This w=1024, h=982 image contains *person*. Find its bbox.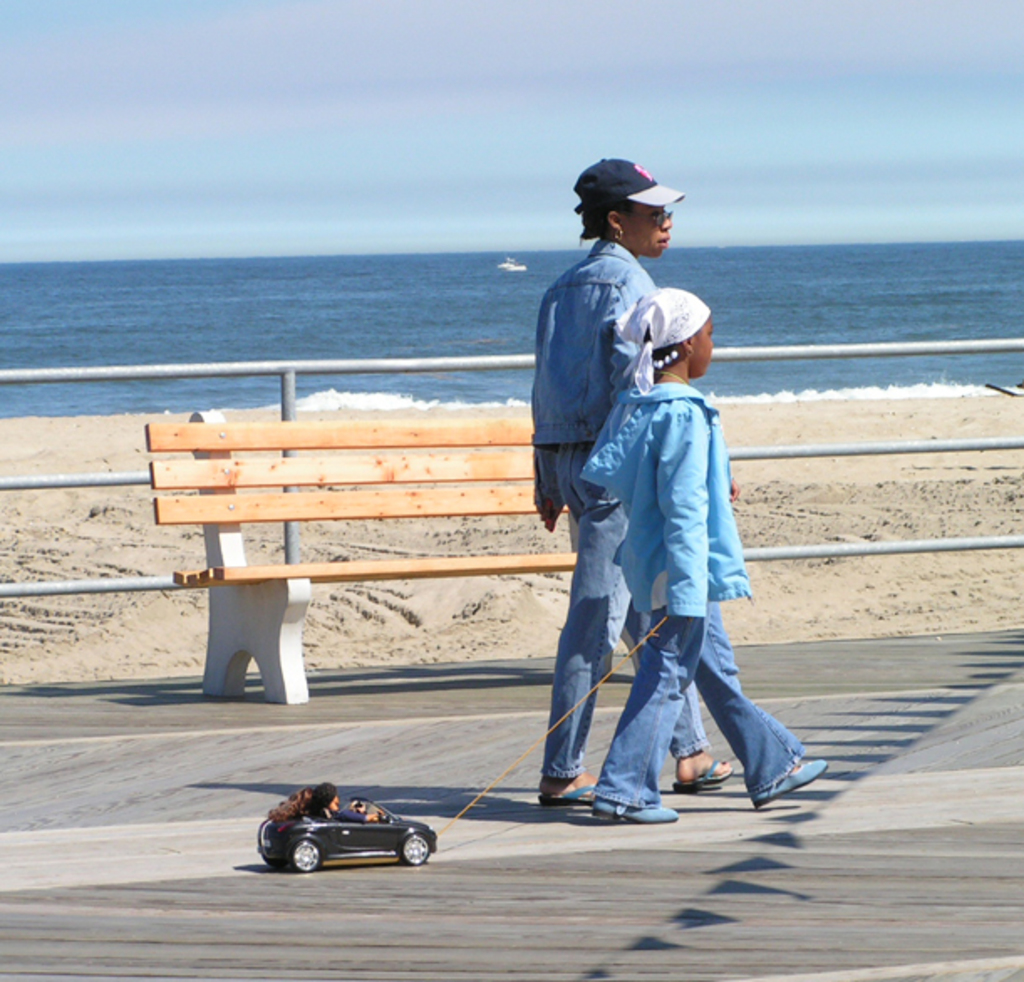
bbox(317, 783, 377, 818).
